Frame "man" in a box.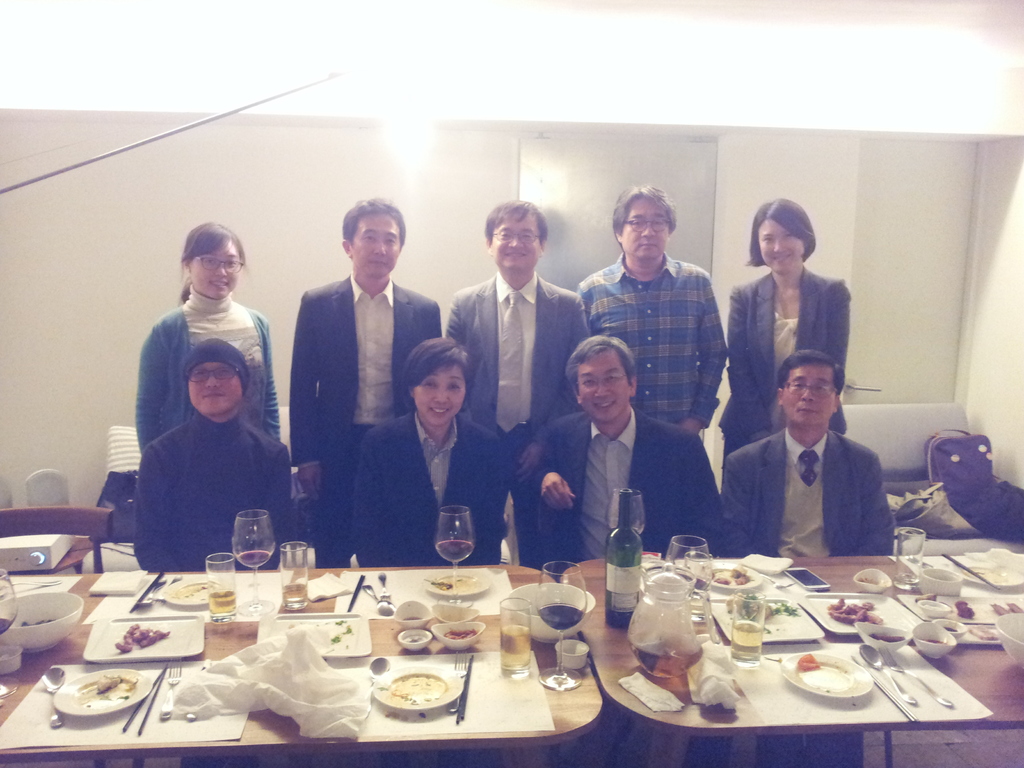
x1=509 y1=329 x2=727 y2=767.
